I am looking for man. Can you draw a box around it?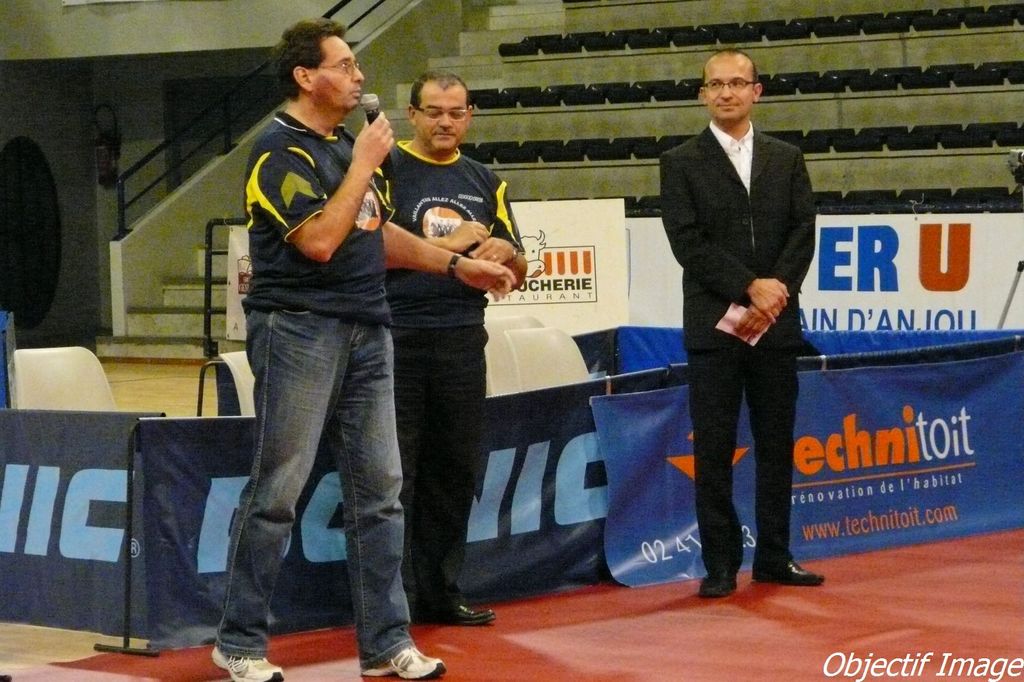
Sure, the bounding box is 654,43,825,601.
